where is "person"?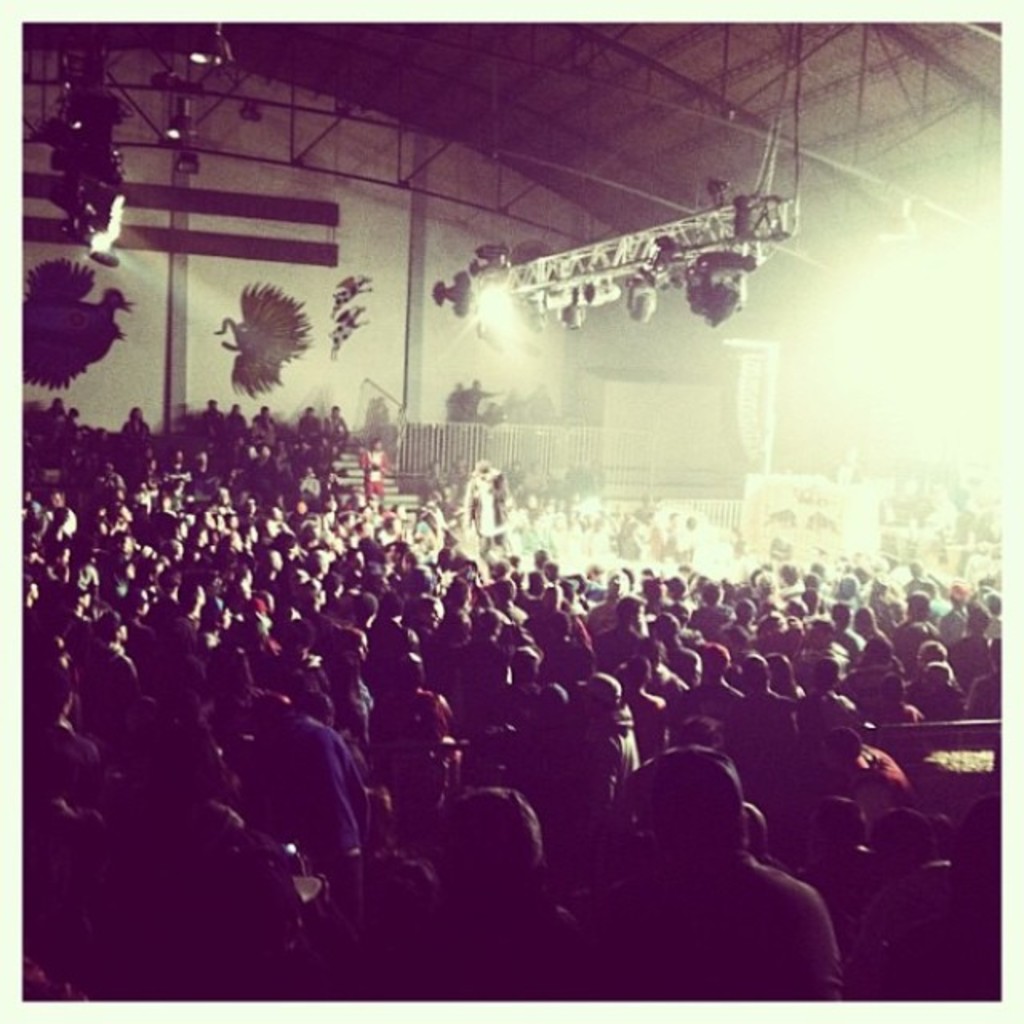
l=578, t=722, r=822, b=1003.
